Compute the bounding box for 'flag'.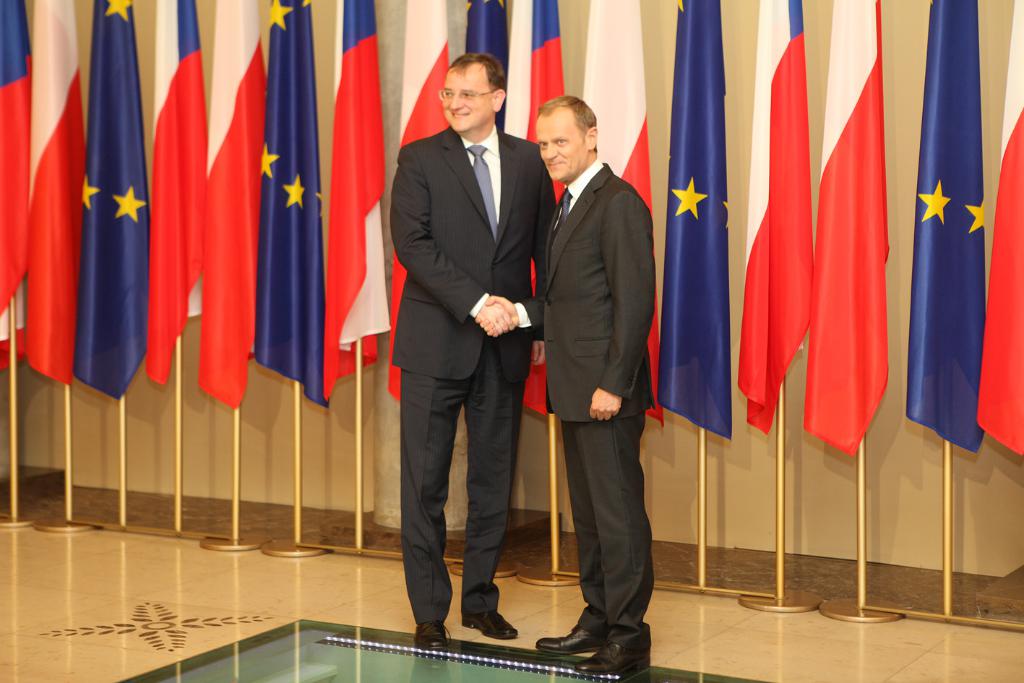
968, 0, 1023, 460.
